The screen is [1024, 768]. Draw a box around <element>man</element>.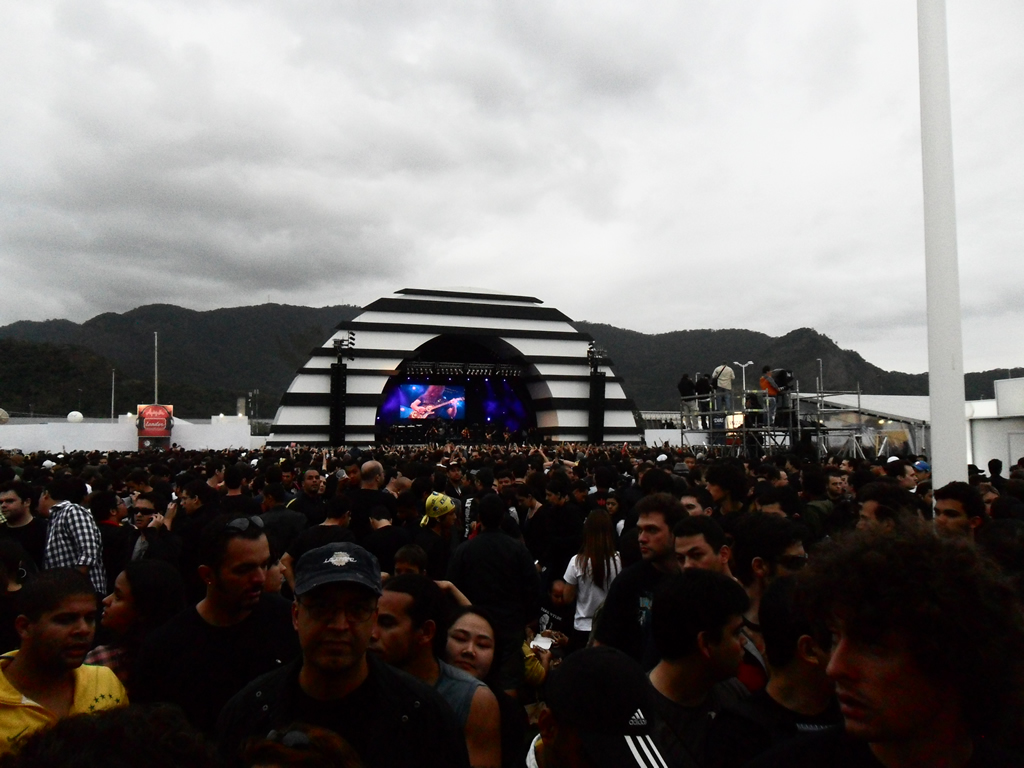
Rect(852, 493, 923, 555).
